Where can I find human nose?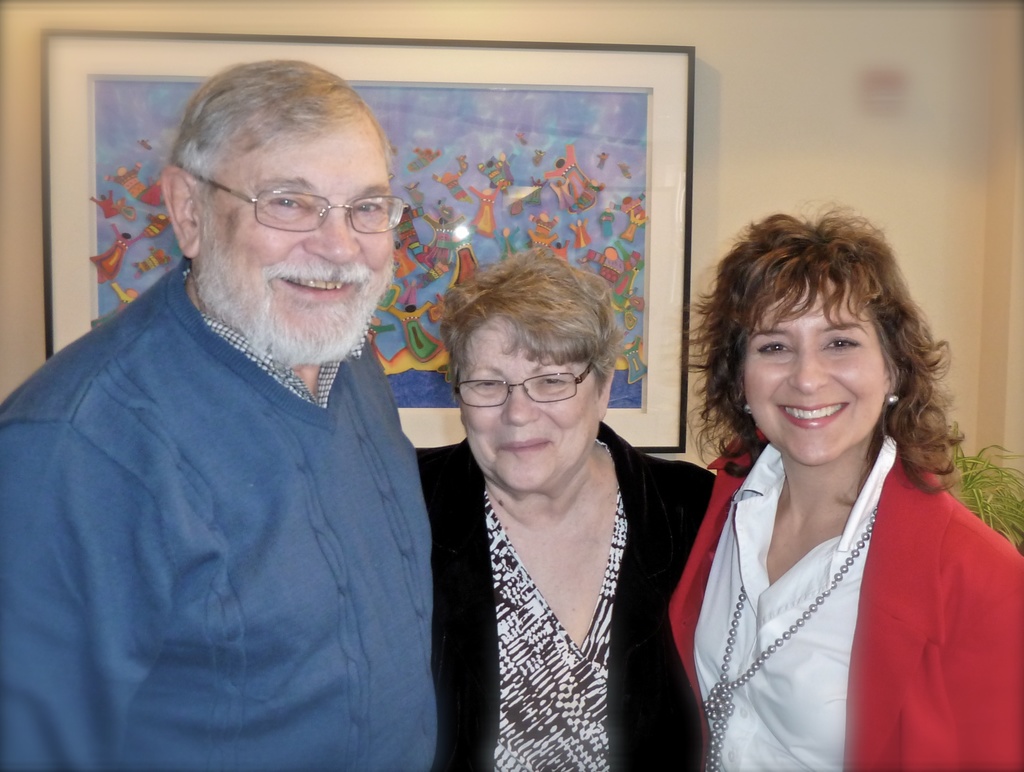
You can find it at pyautogui.locateOnScreen(499, 381, 541, 423).
